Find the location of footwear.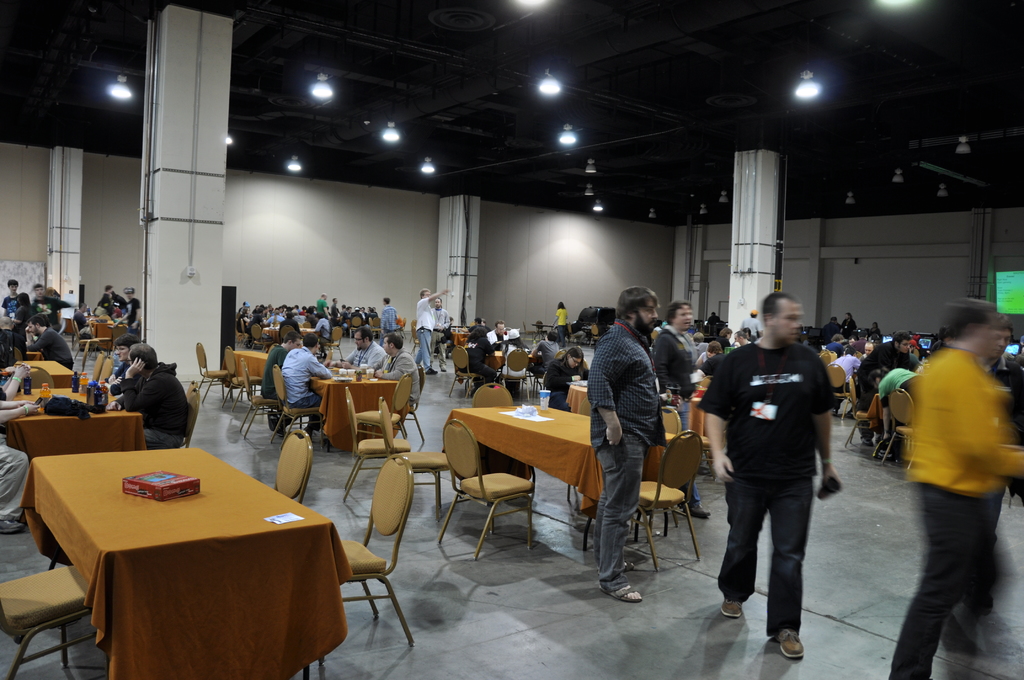
Location: <region>681, 502, 712, 517</region>.
